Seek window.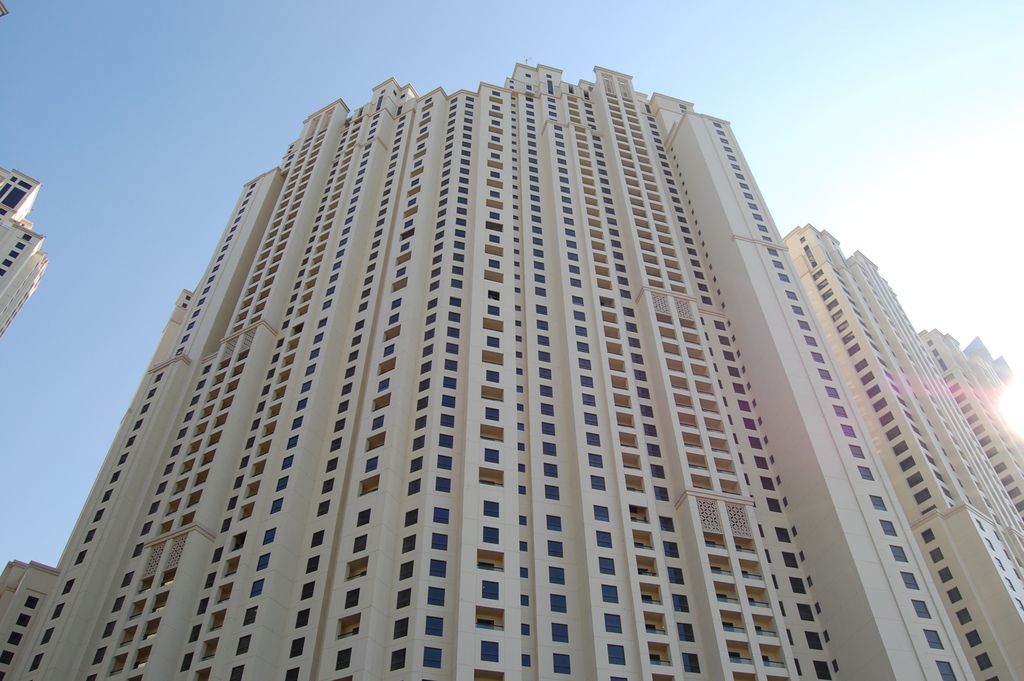
pyautogui.locateOnScreen(858, 331, 874, 337).
